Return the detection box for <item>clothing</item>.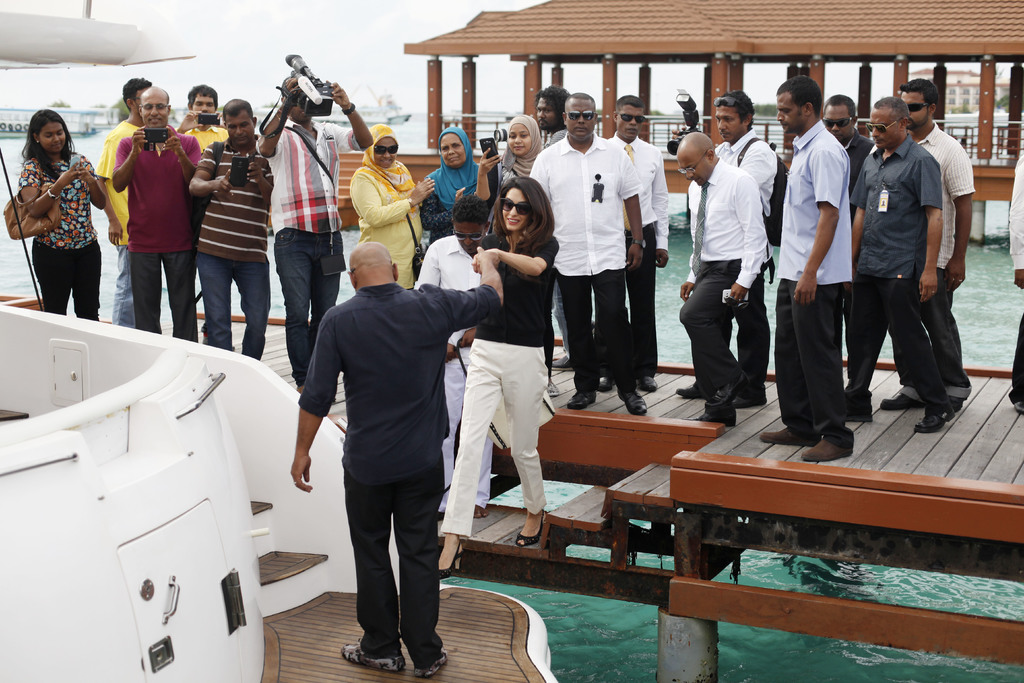
<region>18, 151, 102, 330</region>.
